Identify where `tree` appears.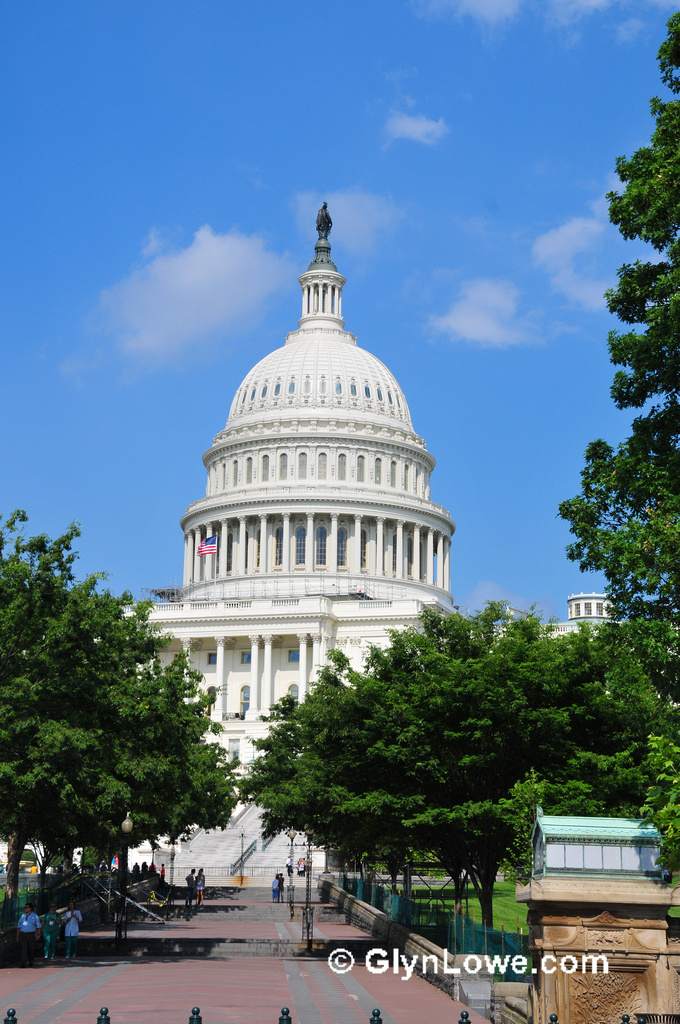
Appears at region(557, 11, 679, 903).
